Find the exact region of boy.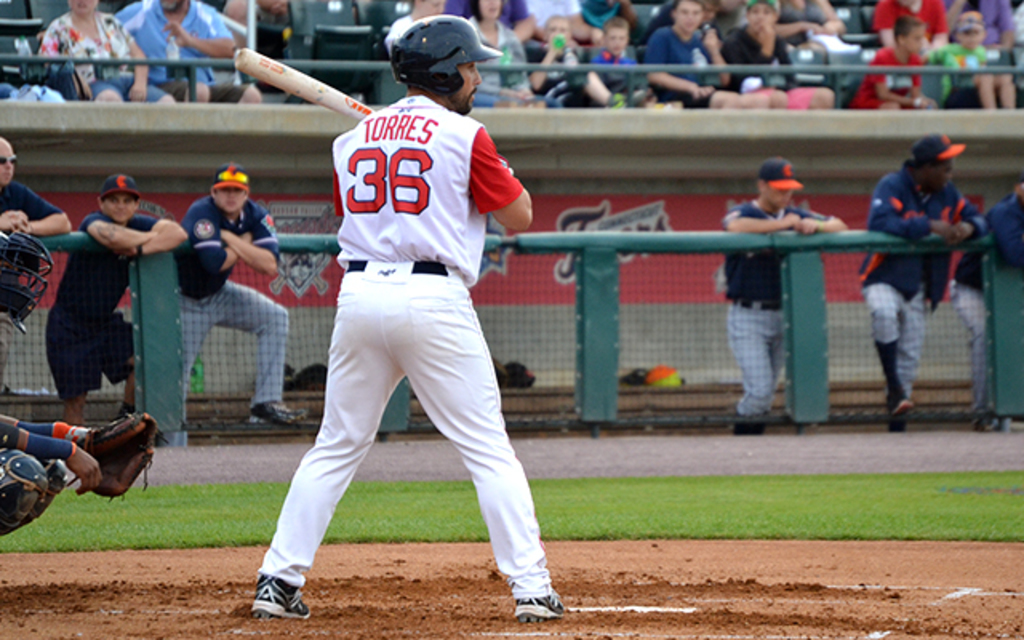
Exact region: rect(851, 14, 933, 109).
